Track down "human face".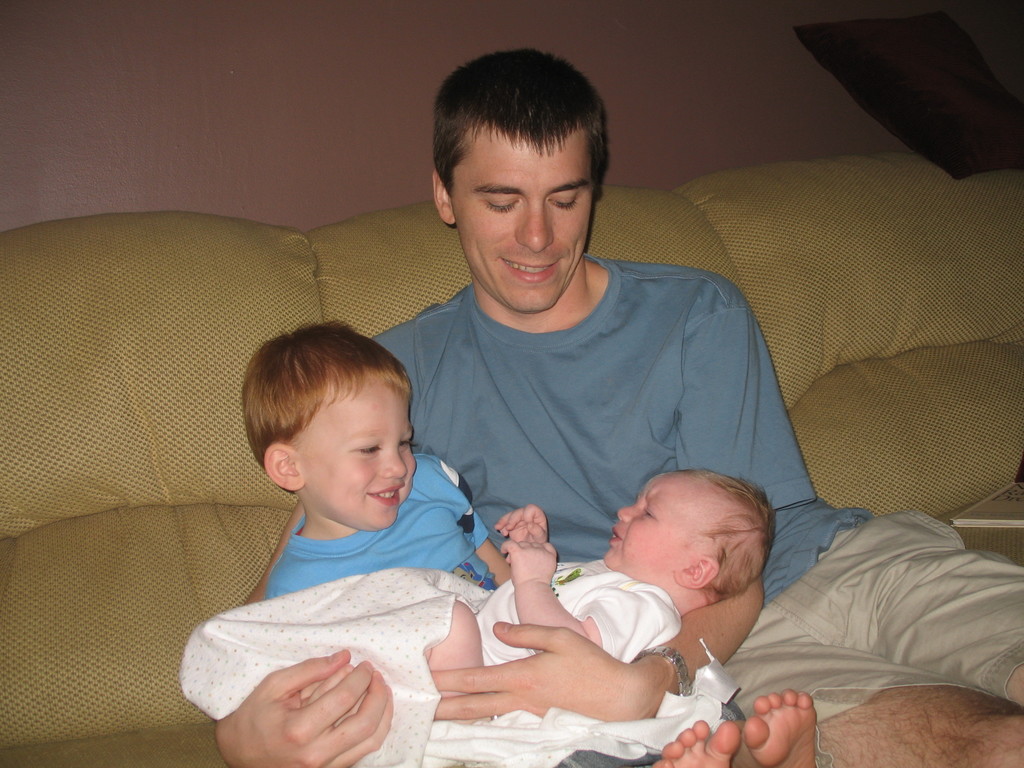
Tracked to 608/474/703/577.
